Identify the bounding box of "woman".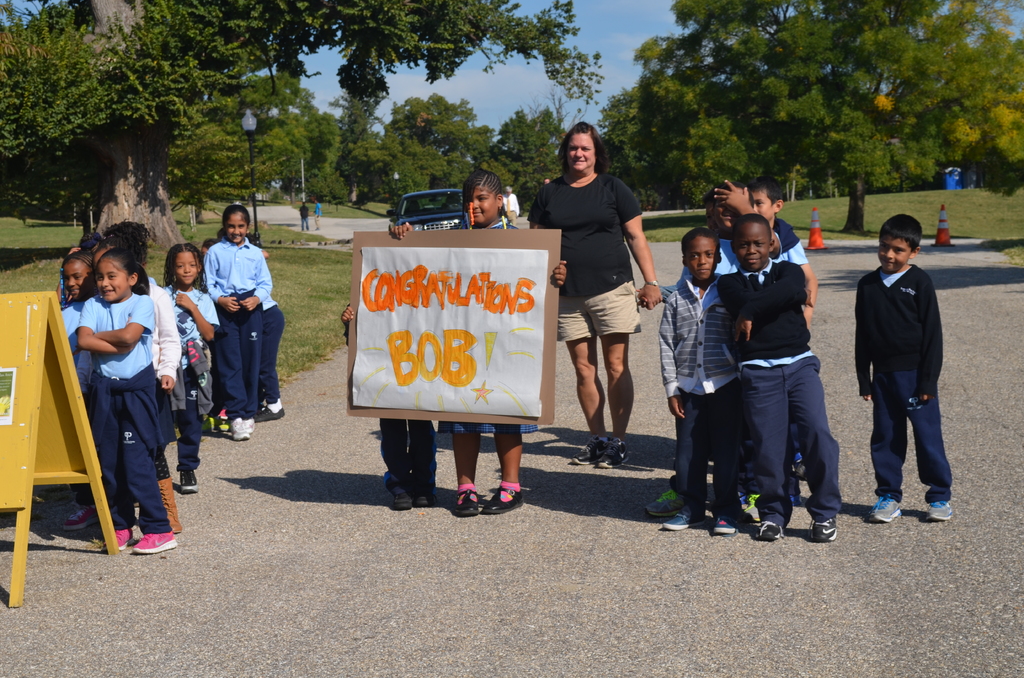
rect(543, 134, 652, 478).
